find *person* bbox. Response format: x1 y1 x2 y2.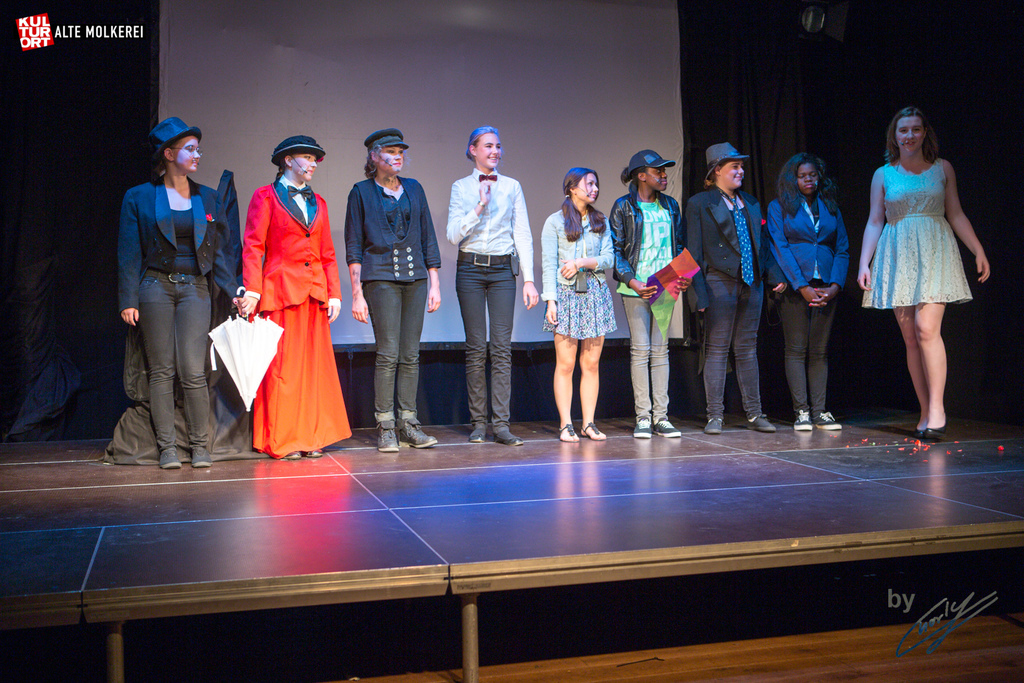
99 109 243 474.
